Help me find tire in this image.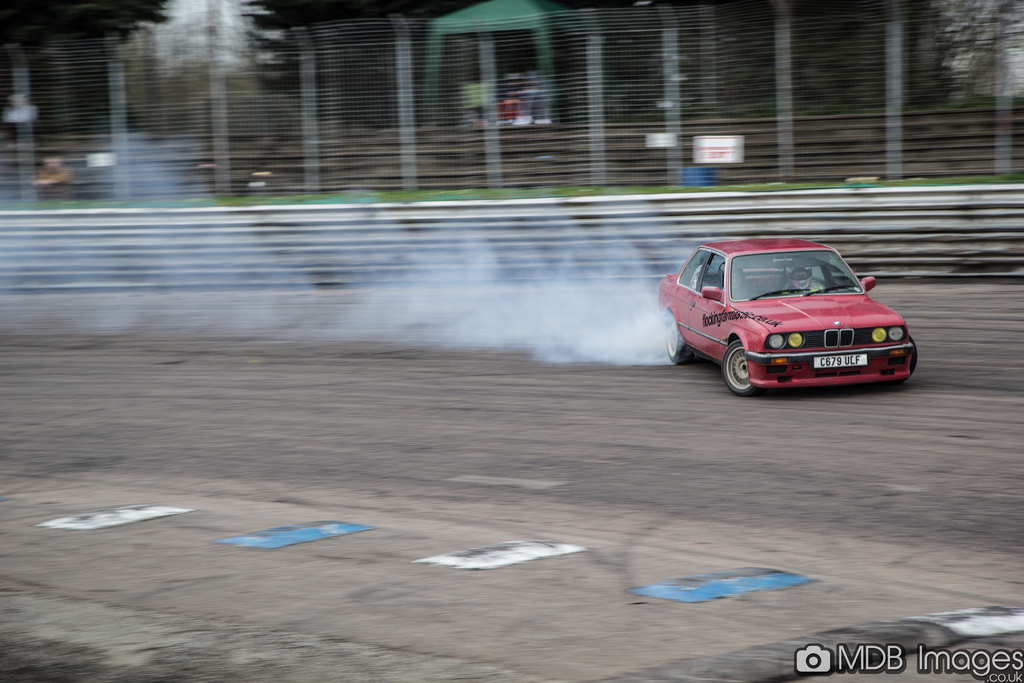
Found it: [x1=662, y1=319, x2=698, y2=365].
